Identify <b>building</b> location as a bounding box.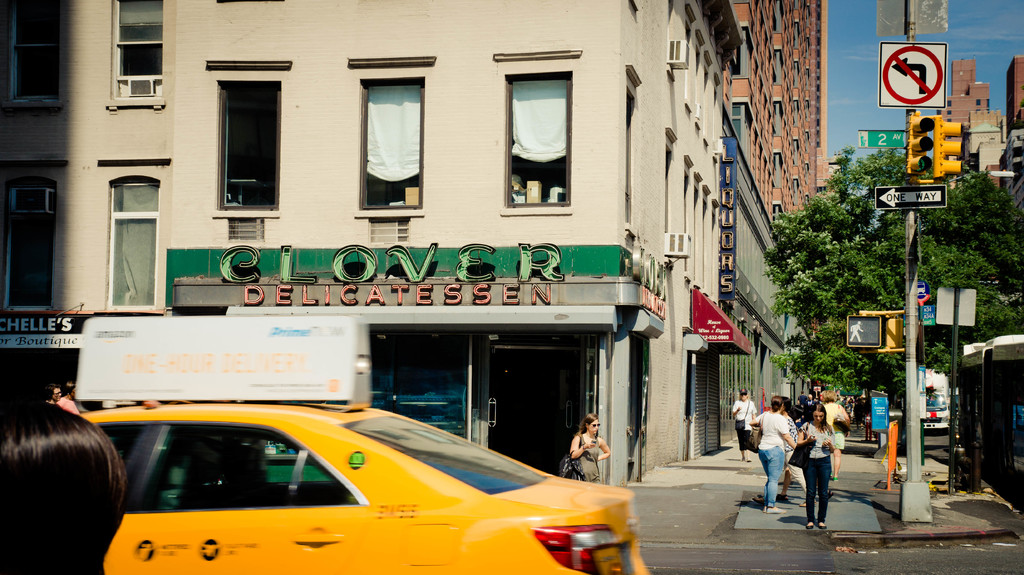
BBox(721, 24, 787, 443).
